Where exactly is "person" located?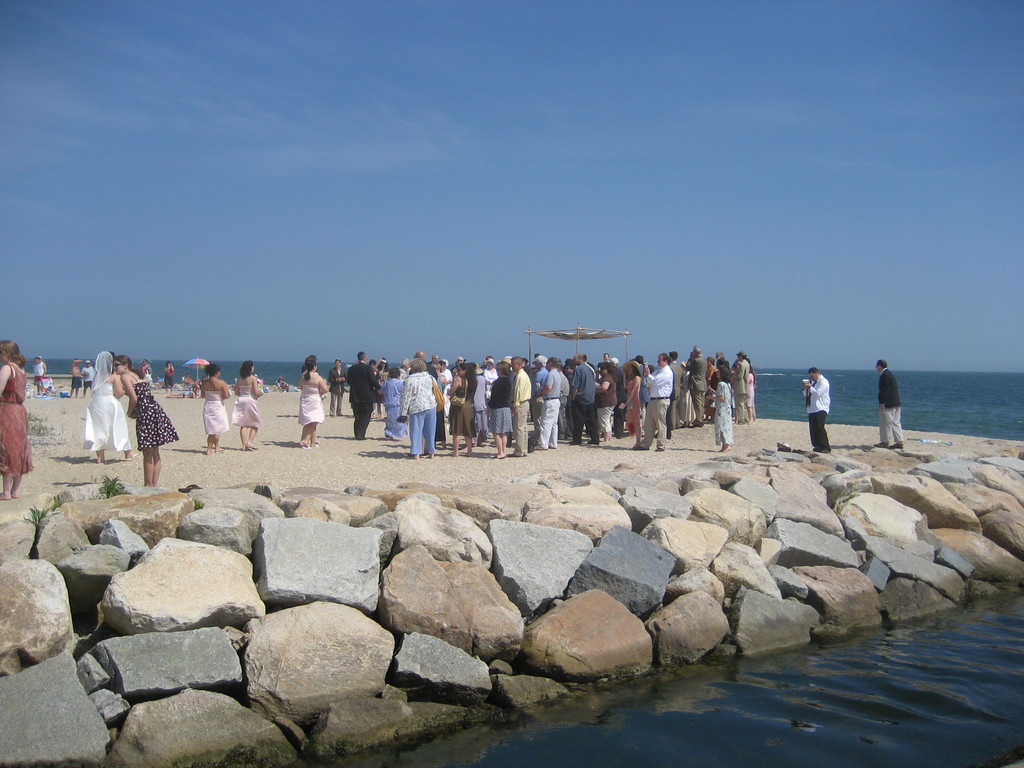
Its bounding box is select_region(114, 353, 176, 490).
